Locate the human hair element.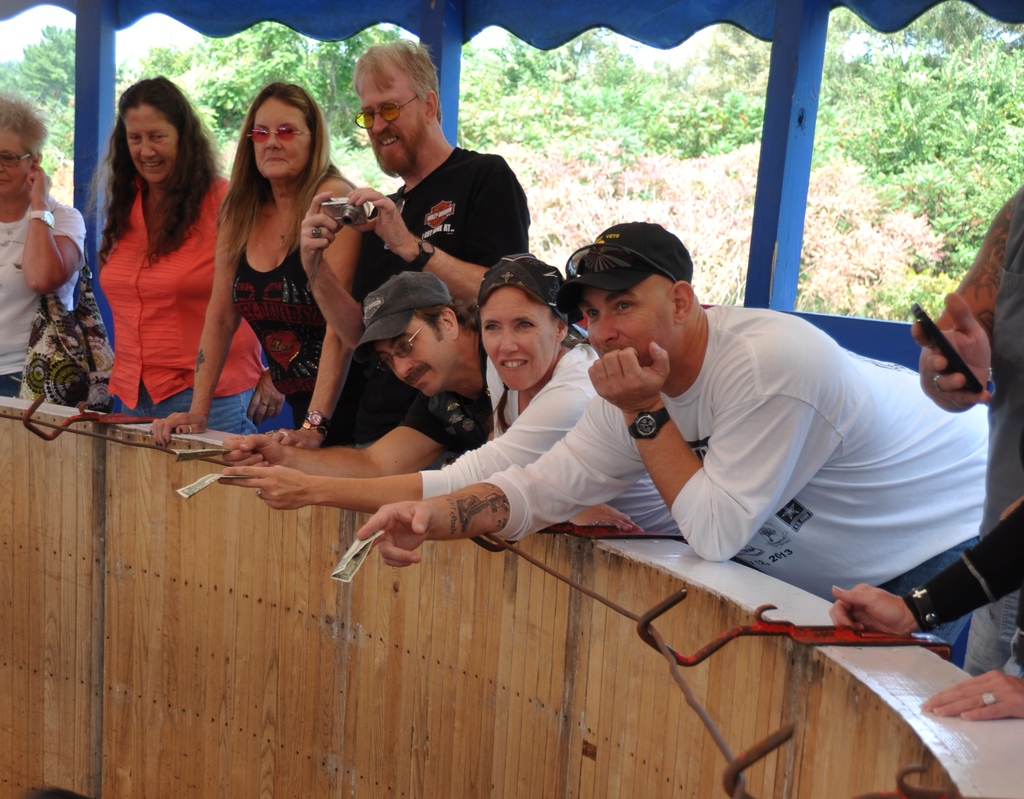
Element bbox: (x1=215, y1=81, x2=373, y2=272).
